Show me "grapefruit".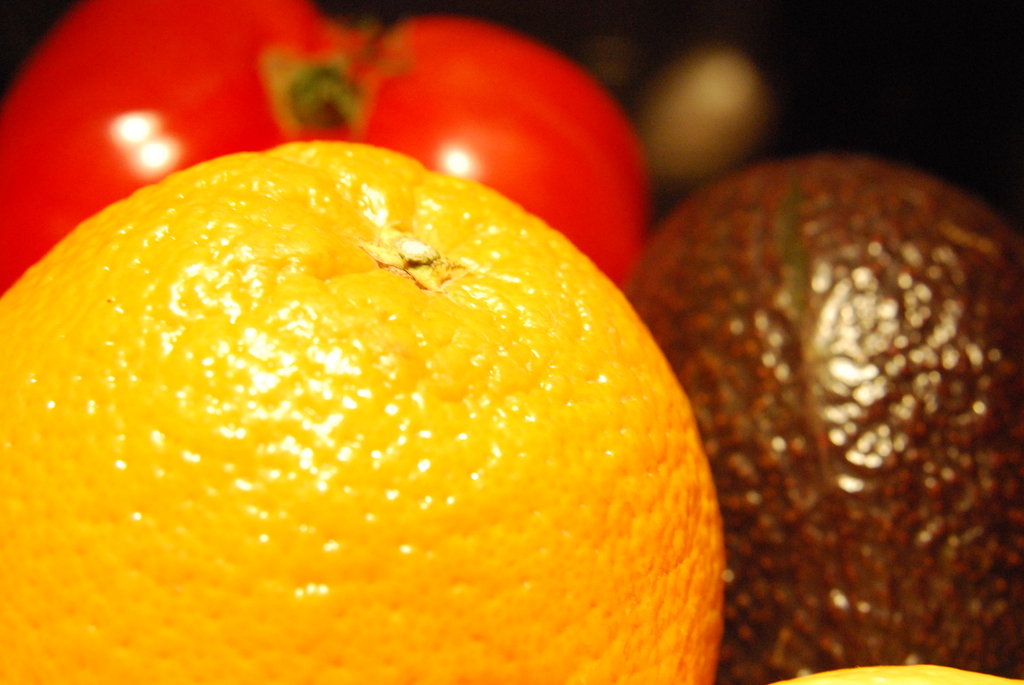
"grapefruit" is here: x1=0 y1=137 x2=730 y2=684.
